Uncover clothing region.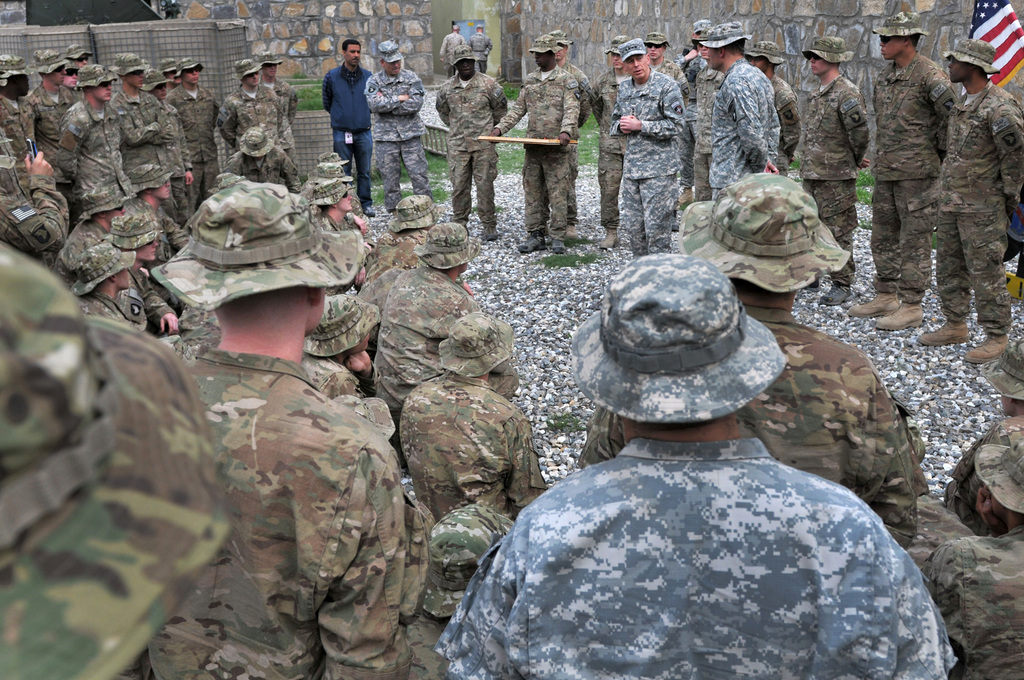
Uncovered: (936, 83, 1023, 358).
